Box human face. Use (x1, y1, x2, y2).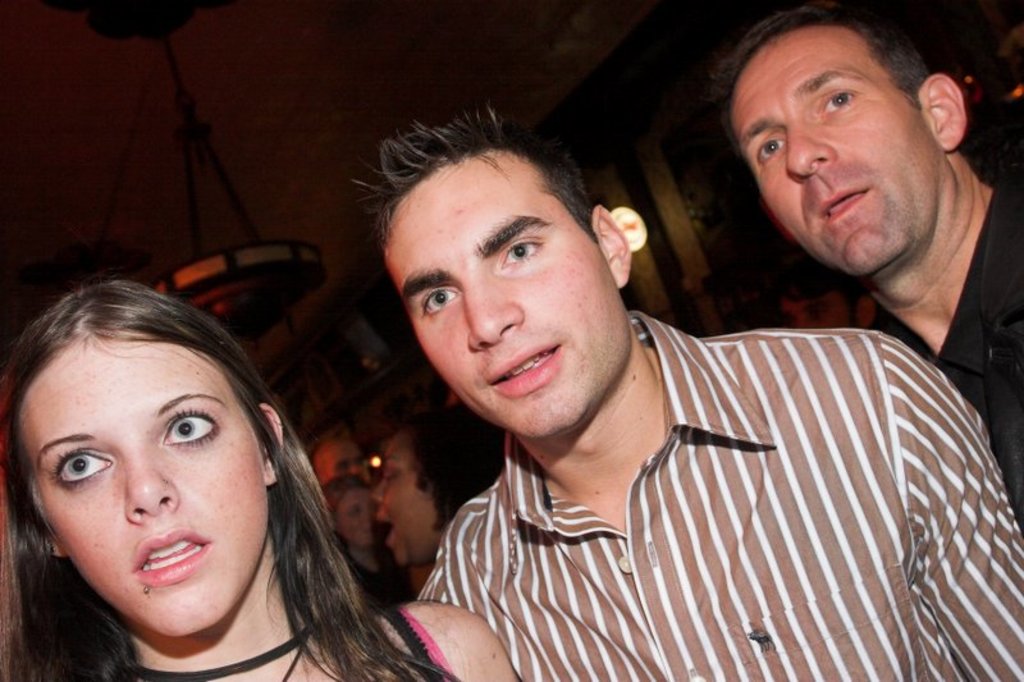
(325, 440, 361, 482).
